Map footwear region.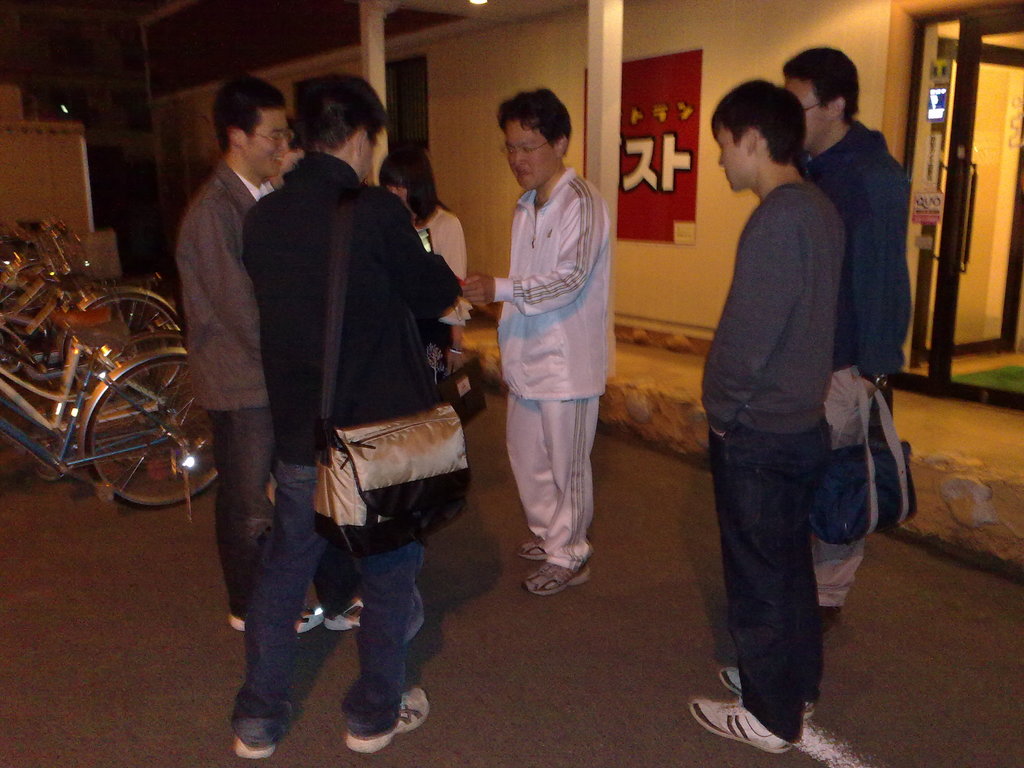
Mapped to <bbox>706, 677, 808, 750</bbox>.
